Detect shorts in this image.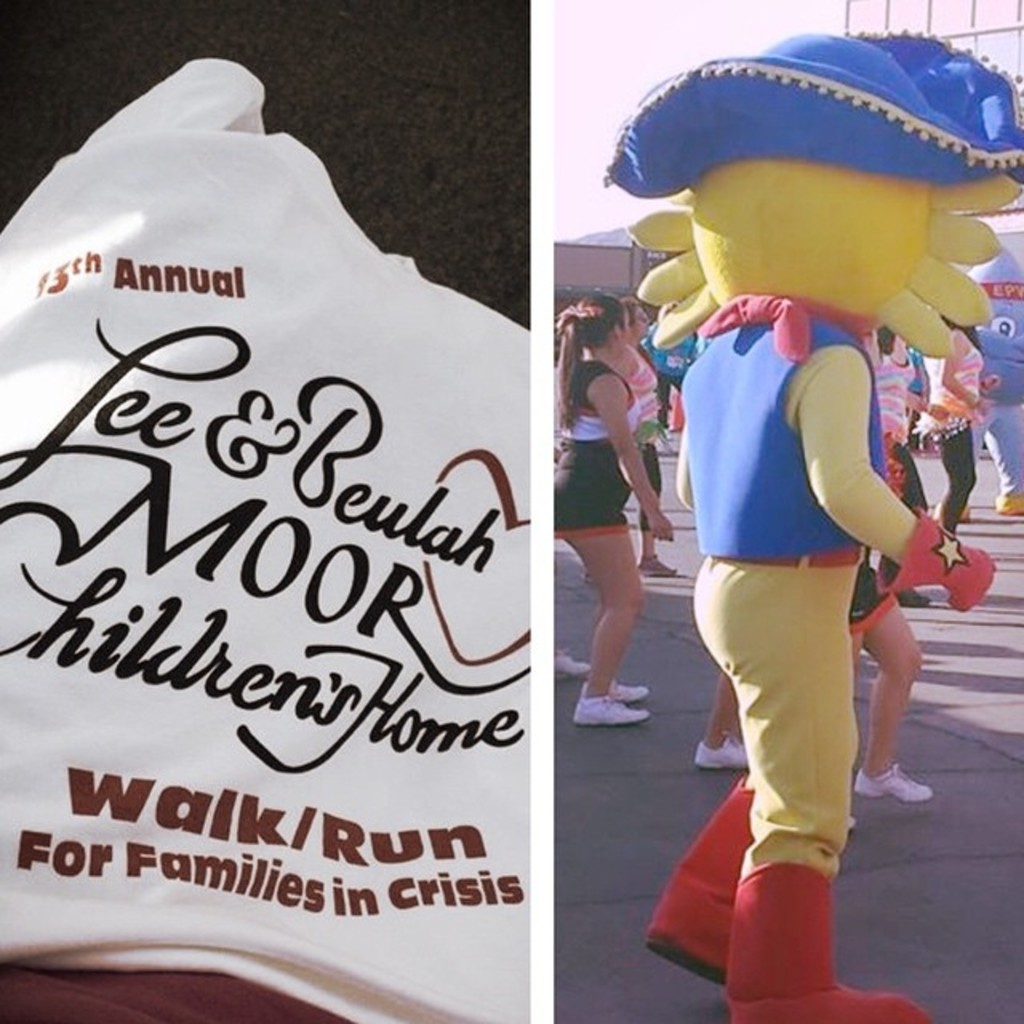
Detection: crop(552, 459, 632, 539).
